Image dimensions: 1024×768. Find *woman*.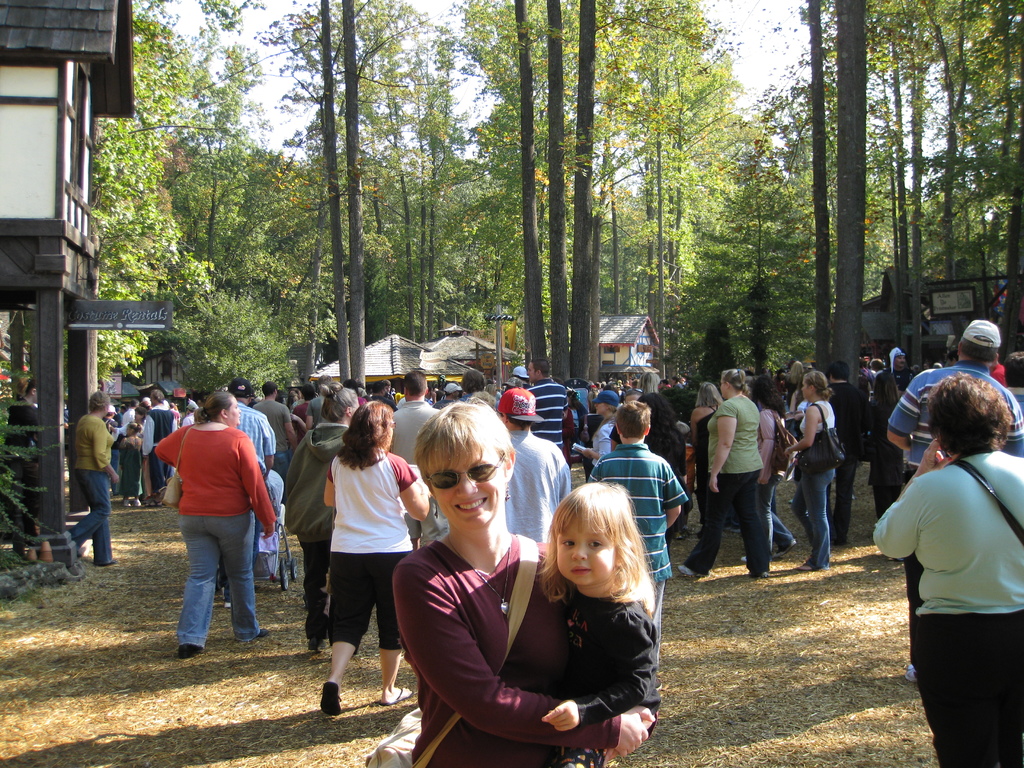
{"x1": 867, "y1": 361, "x2": 1022, "y2": 762}.
